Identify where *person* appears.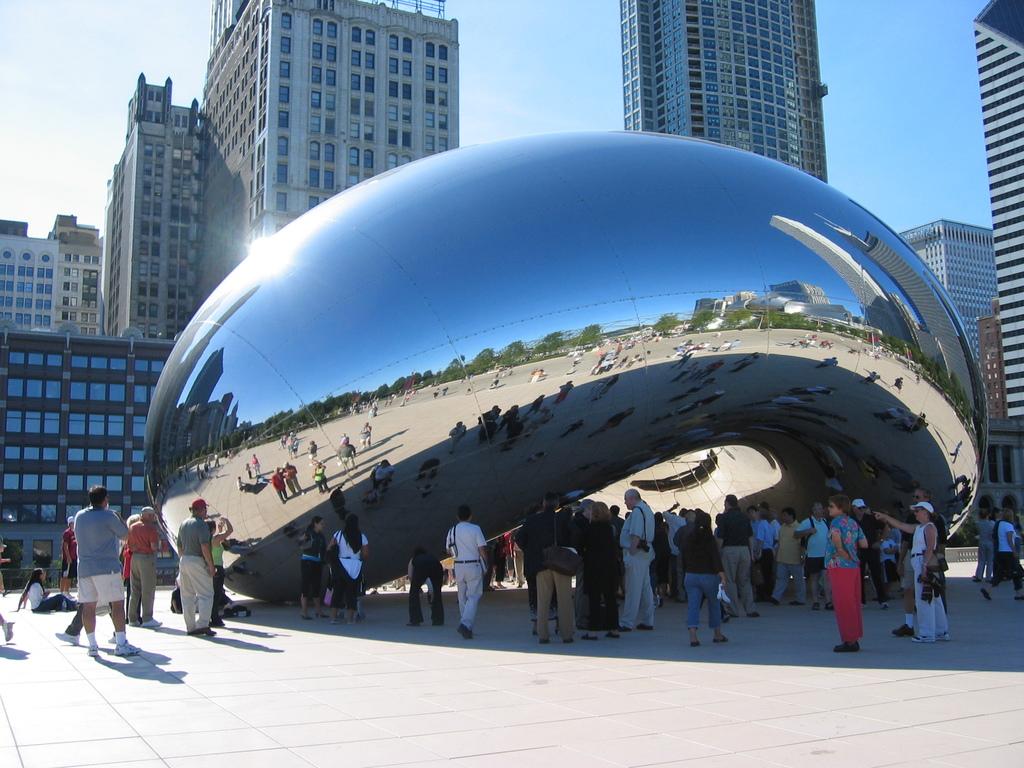
Appears at bbox=[617, 486, 658, 628].
